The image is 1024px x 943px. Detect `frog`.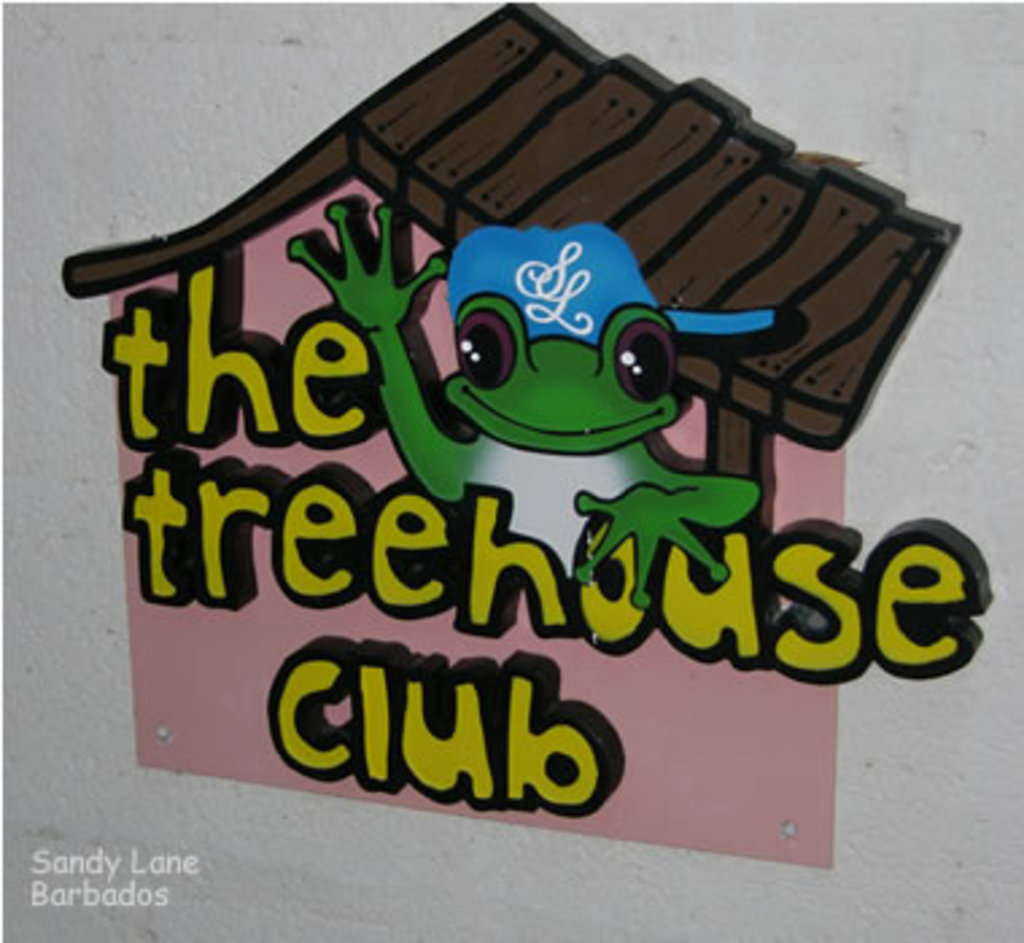
Detection: x1=275 y1=194 x2=763 y2=604.
